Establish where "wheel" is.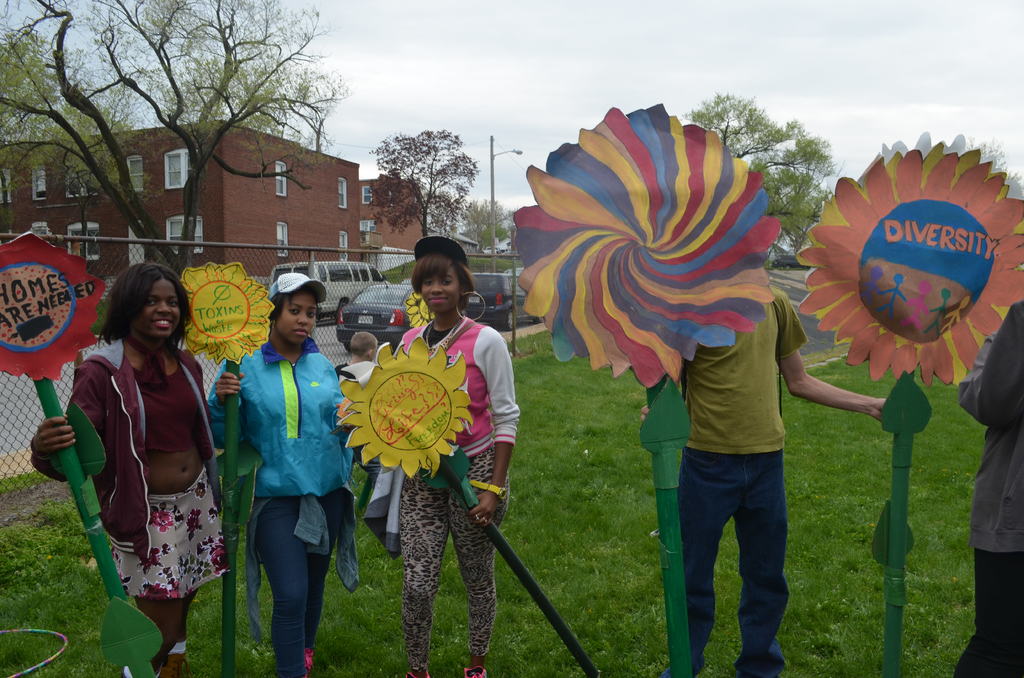
Established at {"x1": 533, "y1": 318, "x2": 545, "y2": 323}.
